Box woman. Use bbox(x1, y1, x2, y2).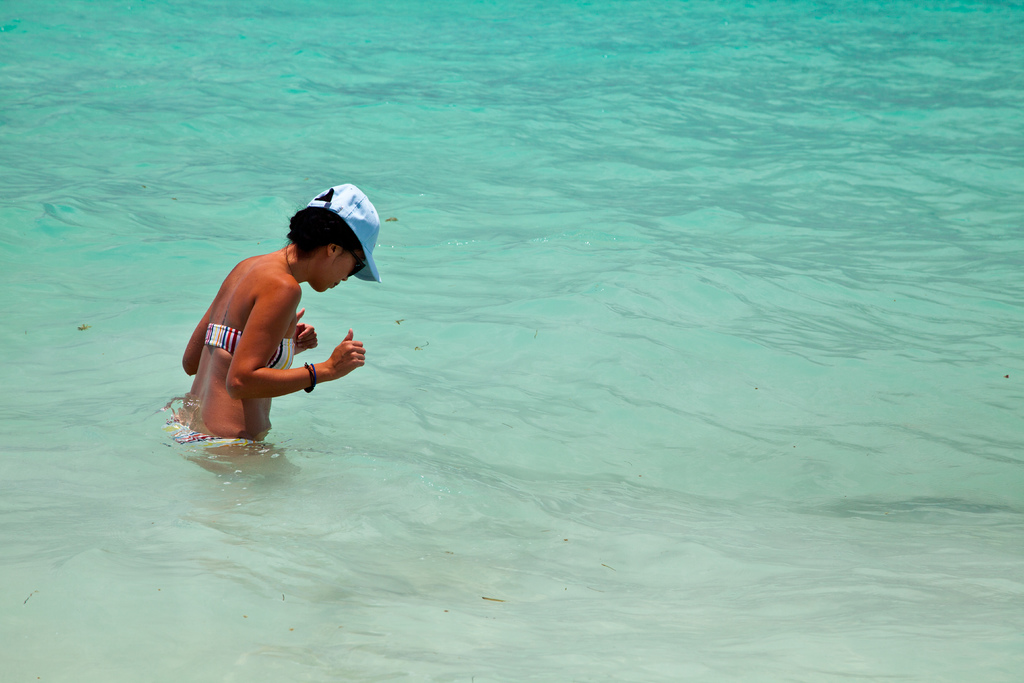
bbox(171, 207, 376, 474).
